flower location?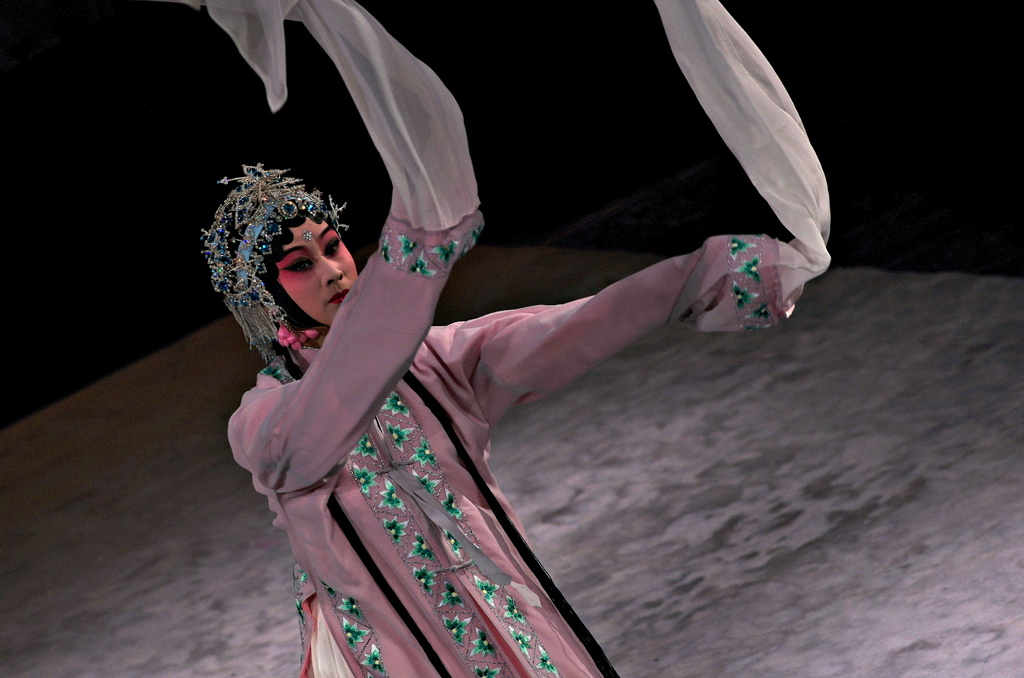
{"left": 445, "top": 494, "right": 463, "bottom": 519}
